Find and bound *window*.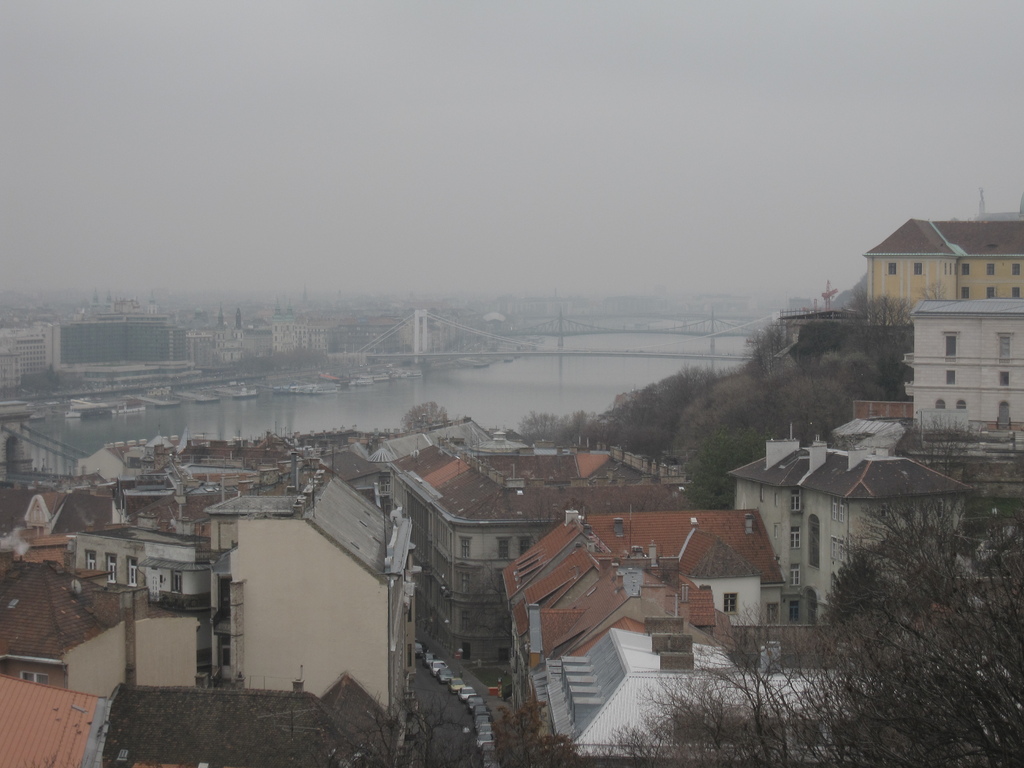
Bound: (944,370,956,385).
